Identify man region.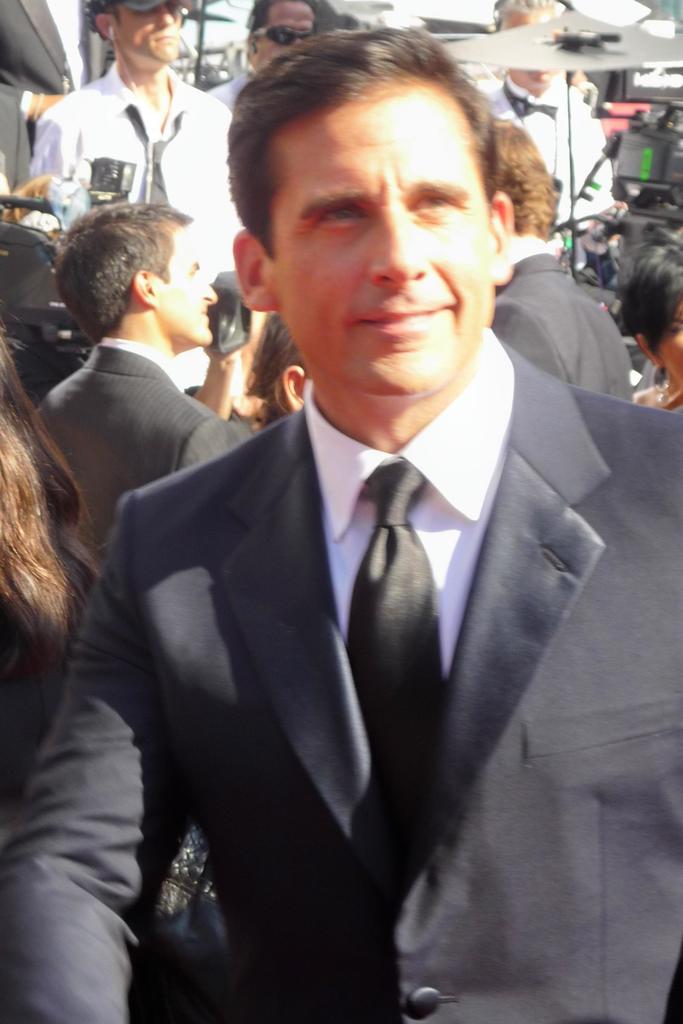
Region: [x1=491, y1=115, x2=629, y2=404].
